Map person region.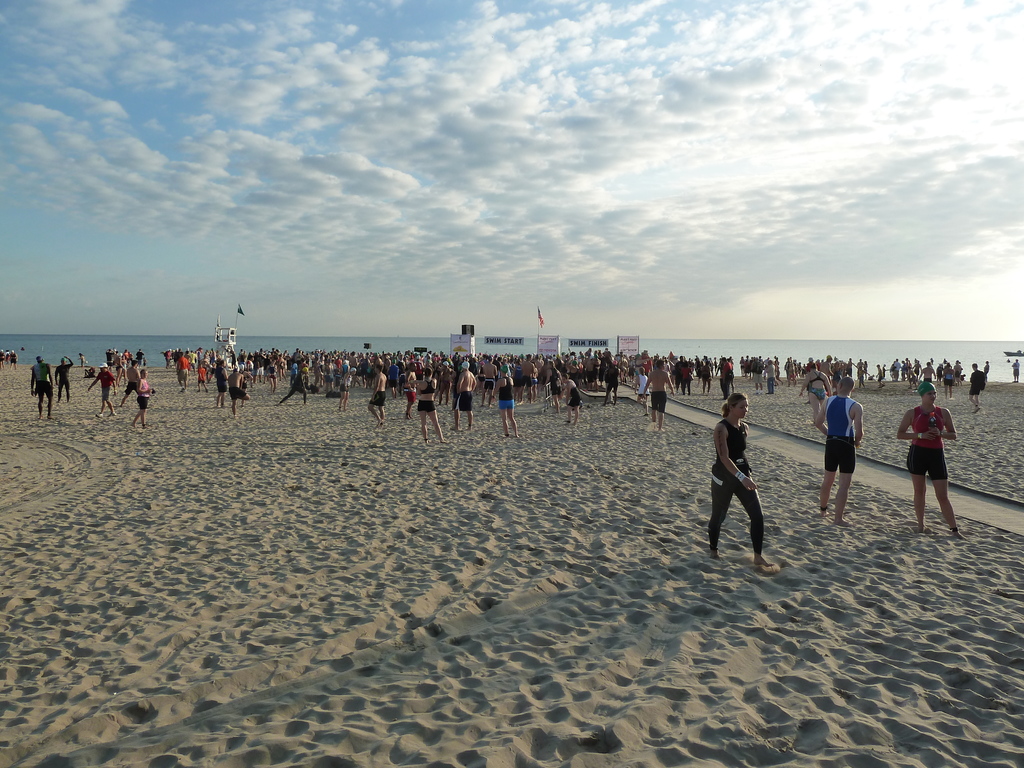
Mapped to BBox(26, 355, 54, 421).
